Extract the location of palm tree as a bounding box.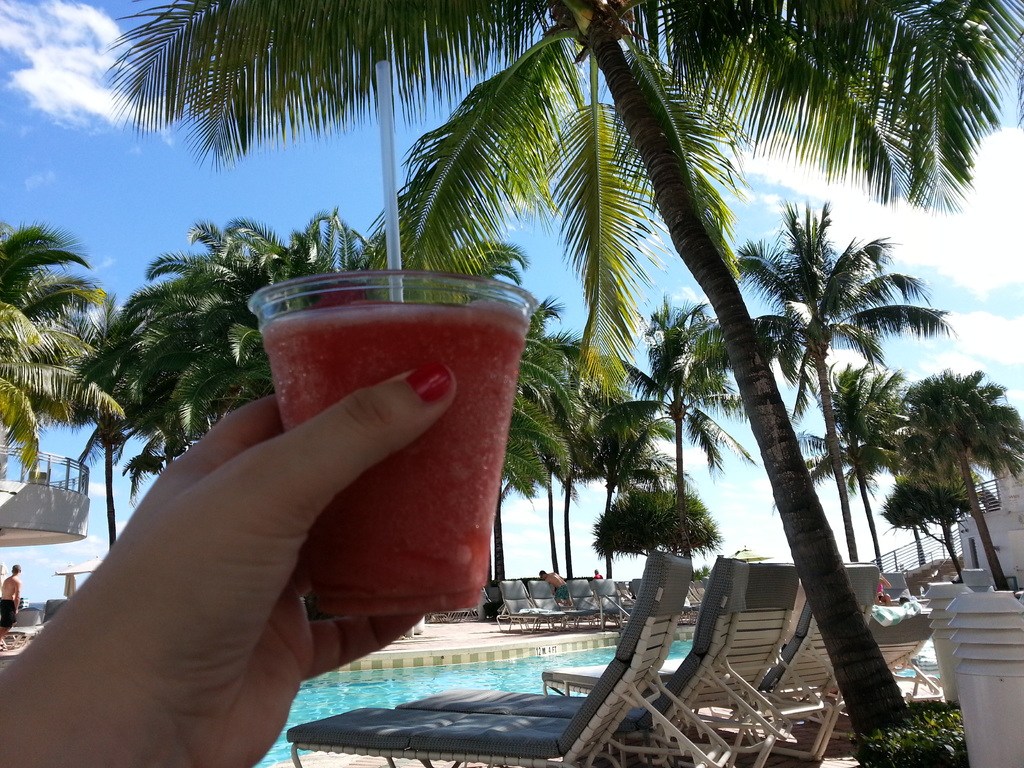
(0, 219, 104, 326).
